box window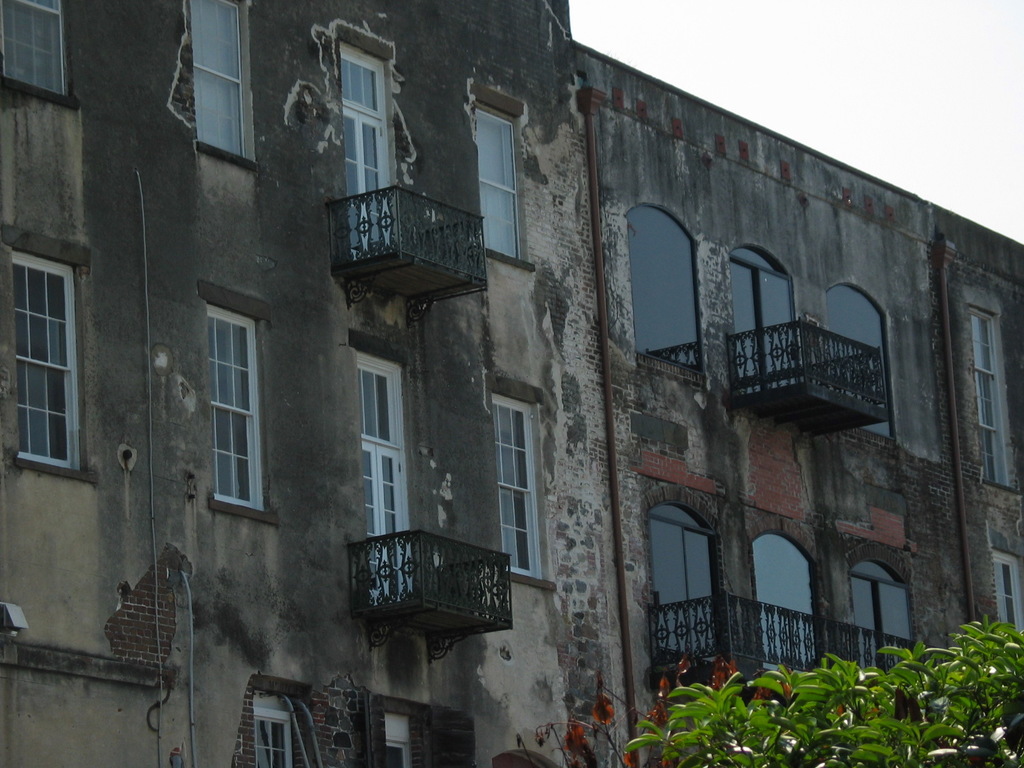
detection(828, 284, 897, 442)
